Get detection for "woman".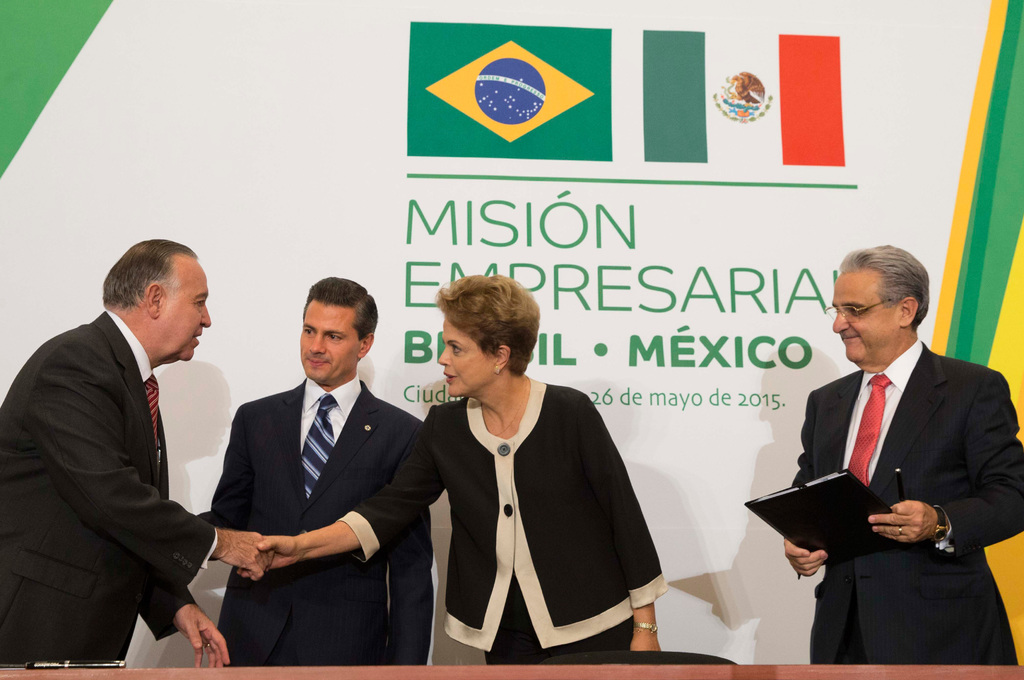
Detection: left=780, top=235, right=1003, bottom=679.
